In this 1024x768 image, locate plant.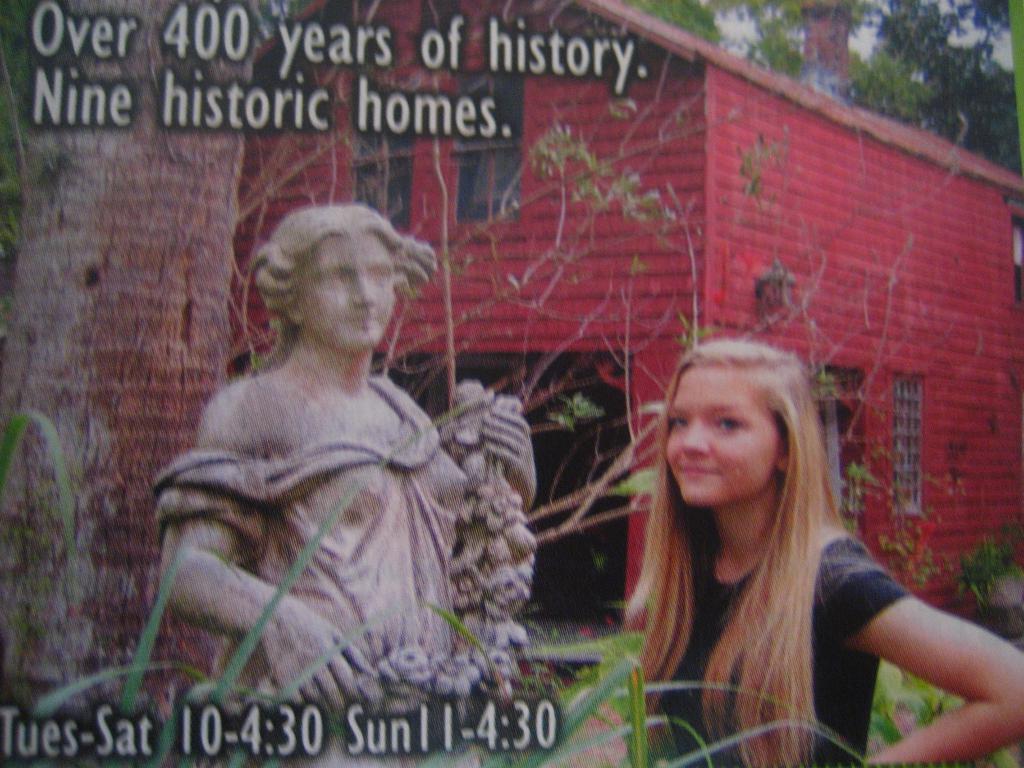
Bounding box: [181,393,499,718].
